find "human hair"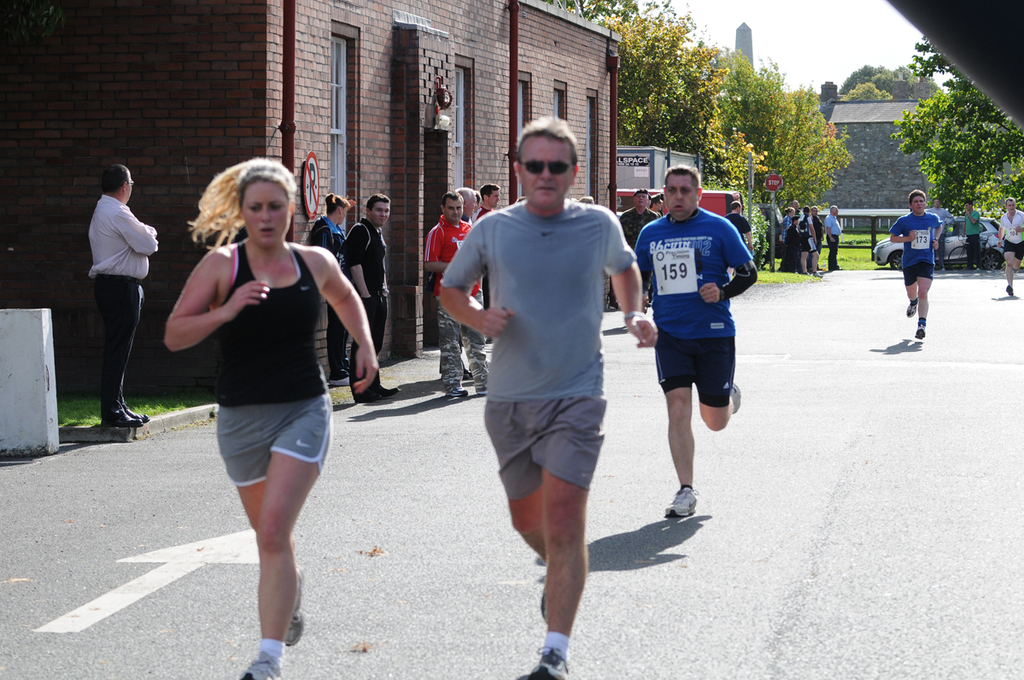
<box>442,189,461,203</box>
